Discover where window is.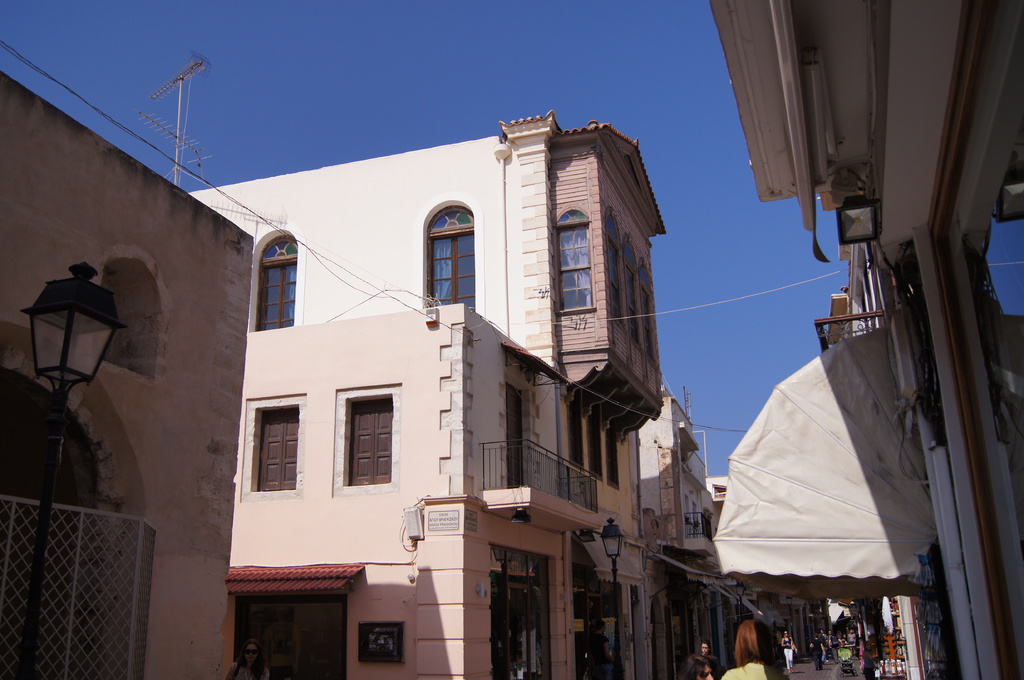
Discovered at left=326, top=381, right=403, bottom=496.
